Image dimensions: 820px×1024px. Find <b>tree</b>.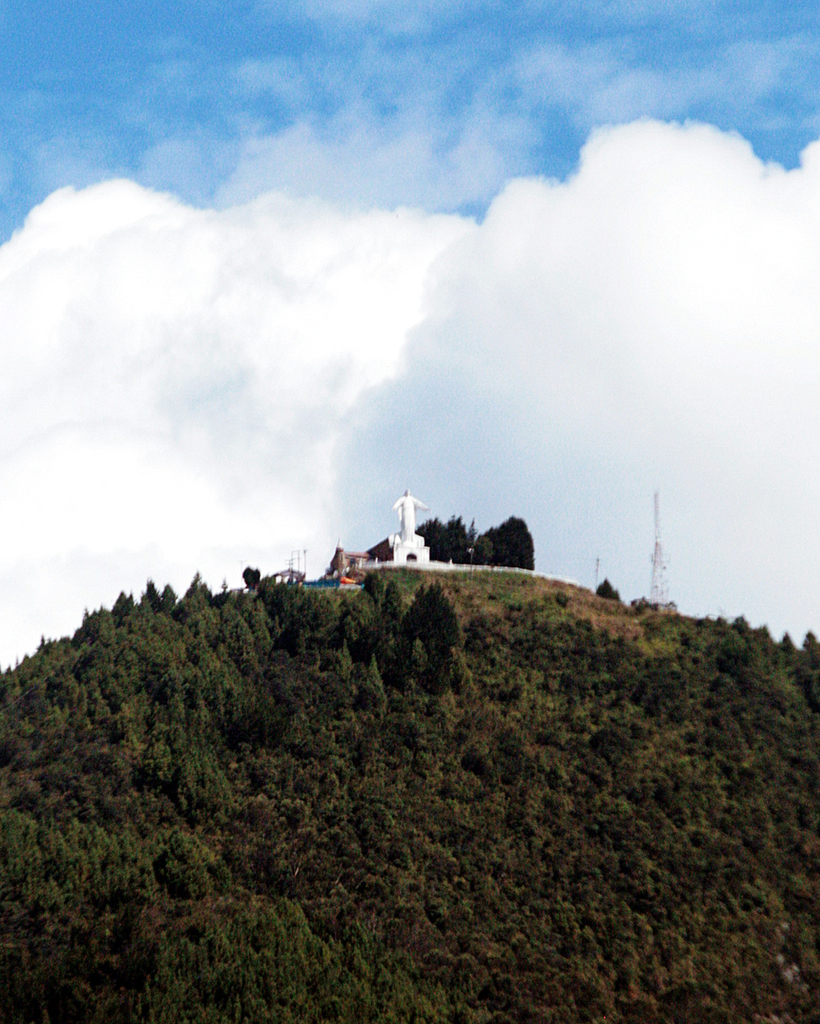
(471, 516, 538, 569).
